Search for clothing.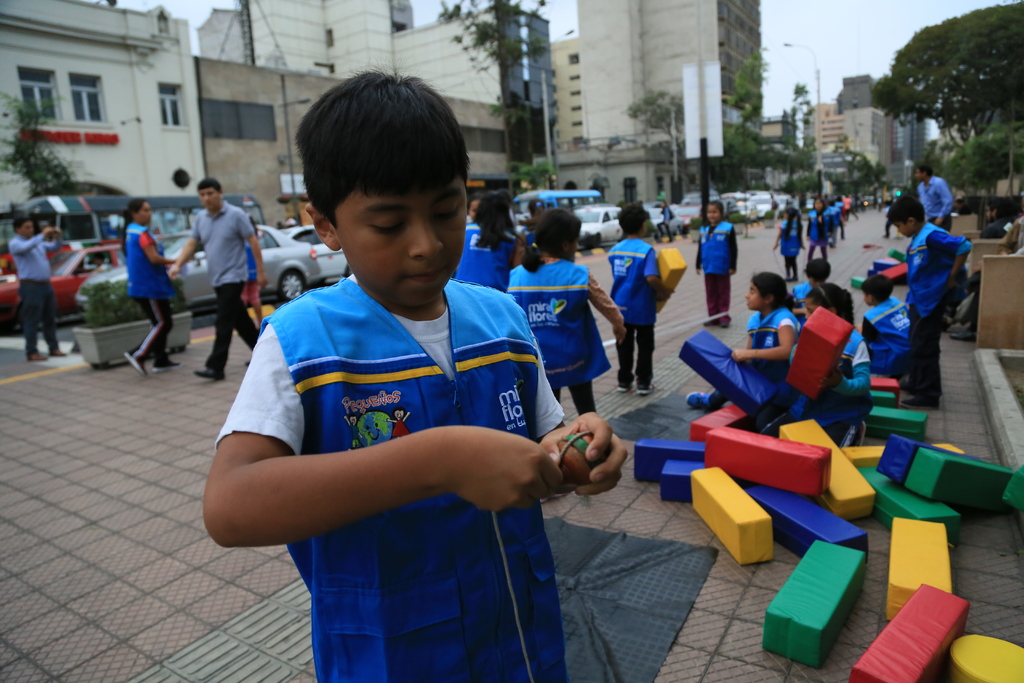
Found at rect(658, 207, 675, 245).
